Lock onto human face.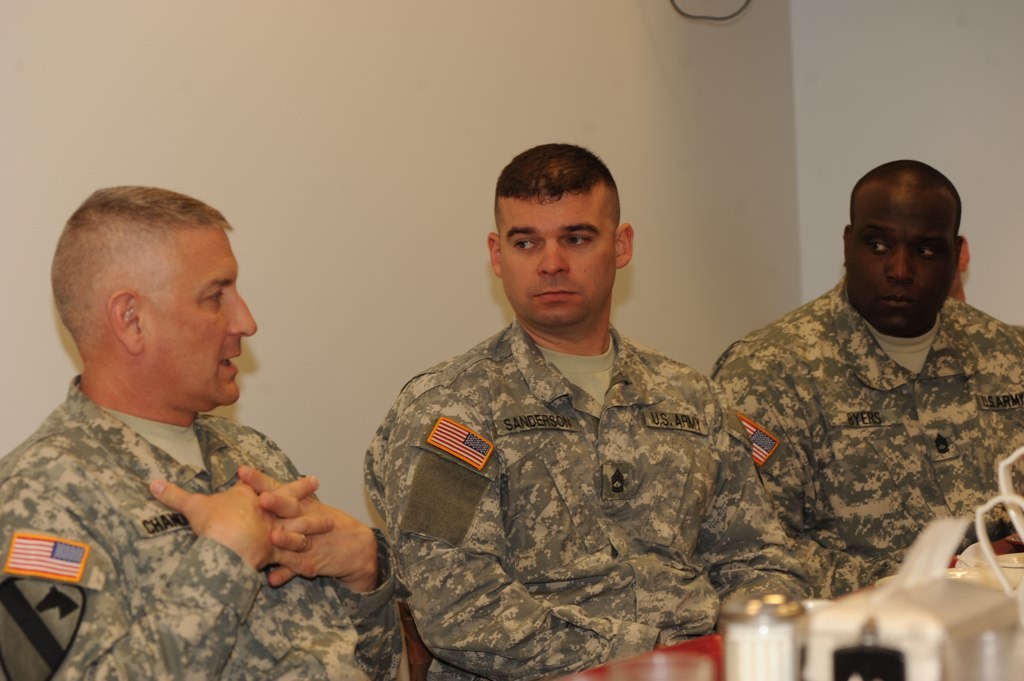
Locked: (x1=493, y1=188, x2=624, y2=331).
